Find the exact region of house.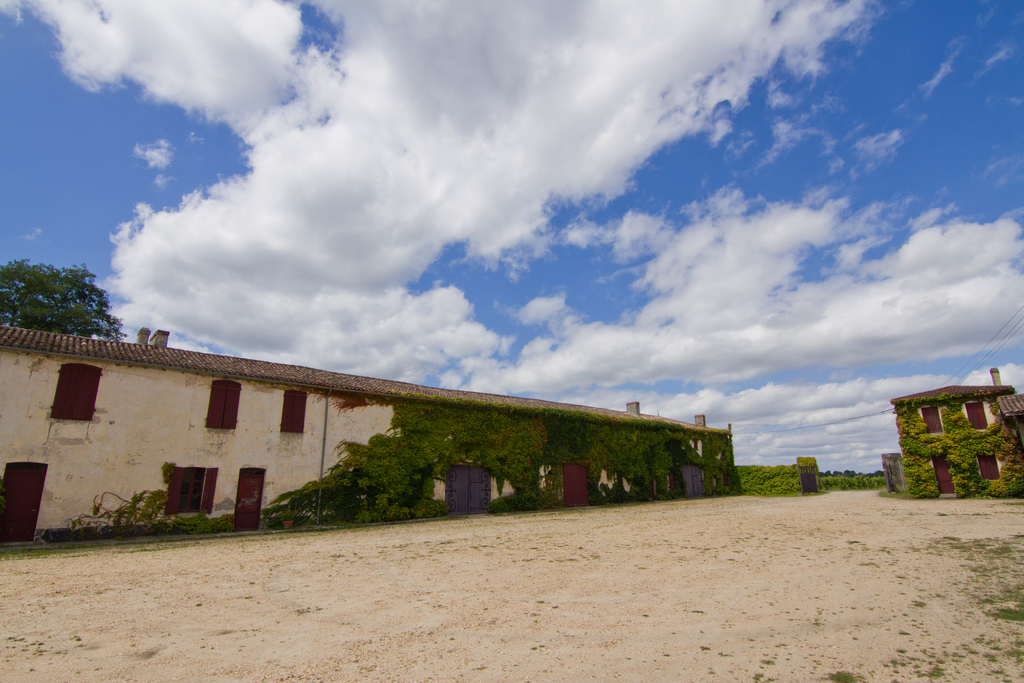
Exact region: [left=887, top=359, right=1018, bottom=497].
